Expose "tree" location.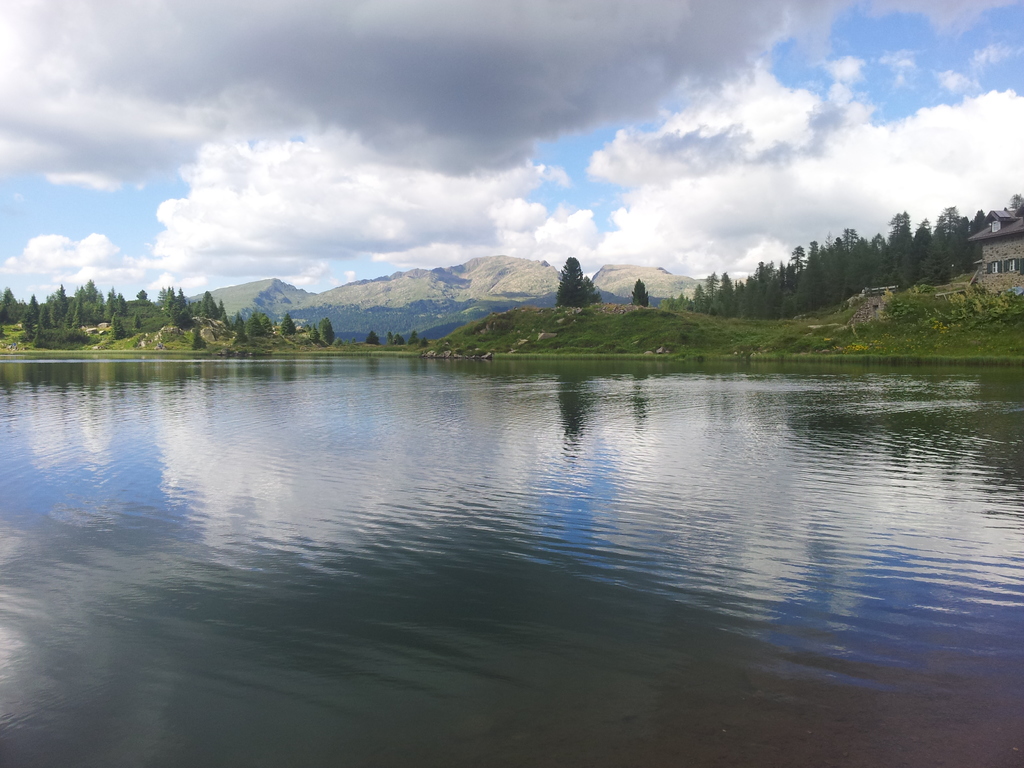
Exposed at Rect(204, 288, 224, 328).
